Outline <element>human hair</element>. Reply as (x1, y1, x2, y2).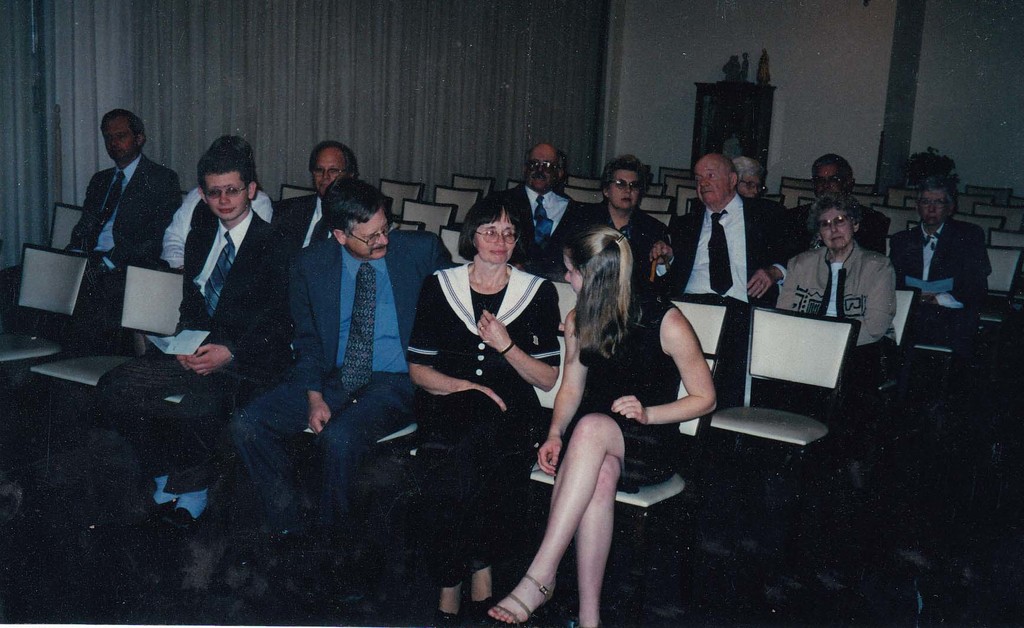
(96, 106, 146, 142).
